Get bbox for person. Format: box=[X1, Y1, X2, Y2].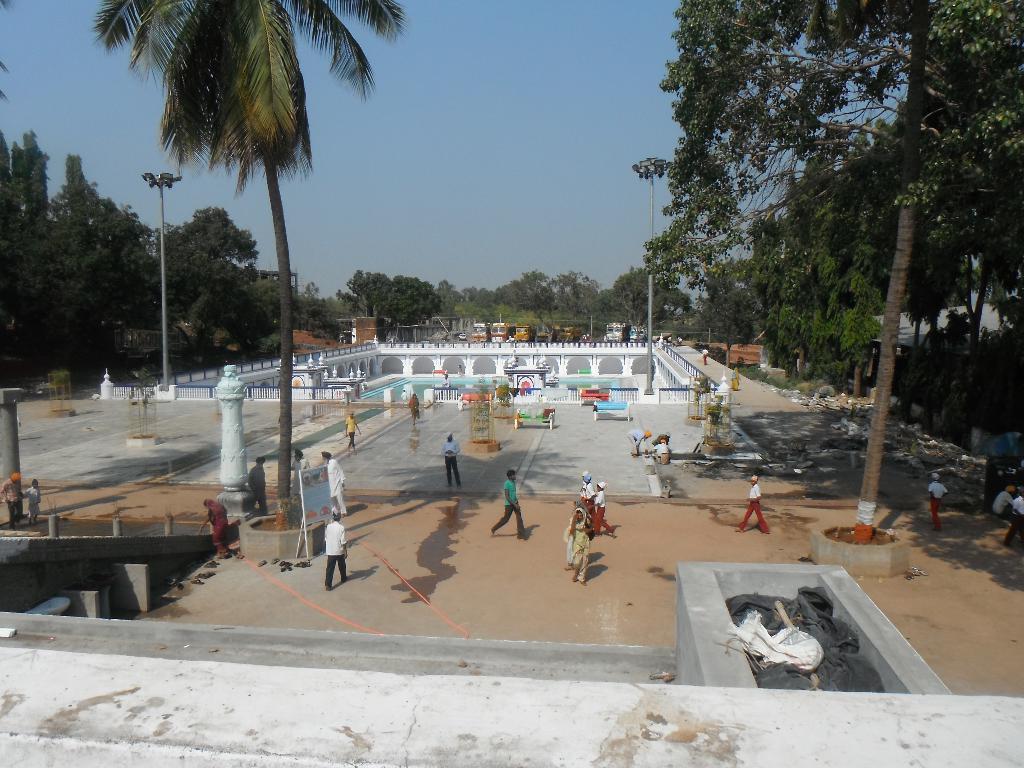
box=[632, 429, 649, 456].
